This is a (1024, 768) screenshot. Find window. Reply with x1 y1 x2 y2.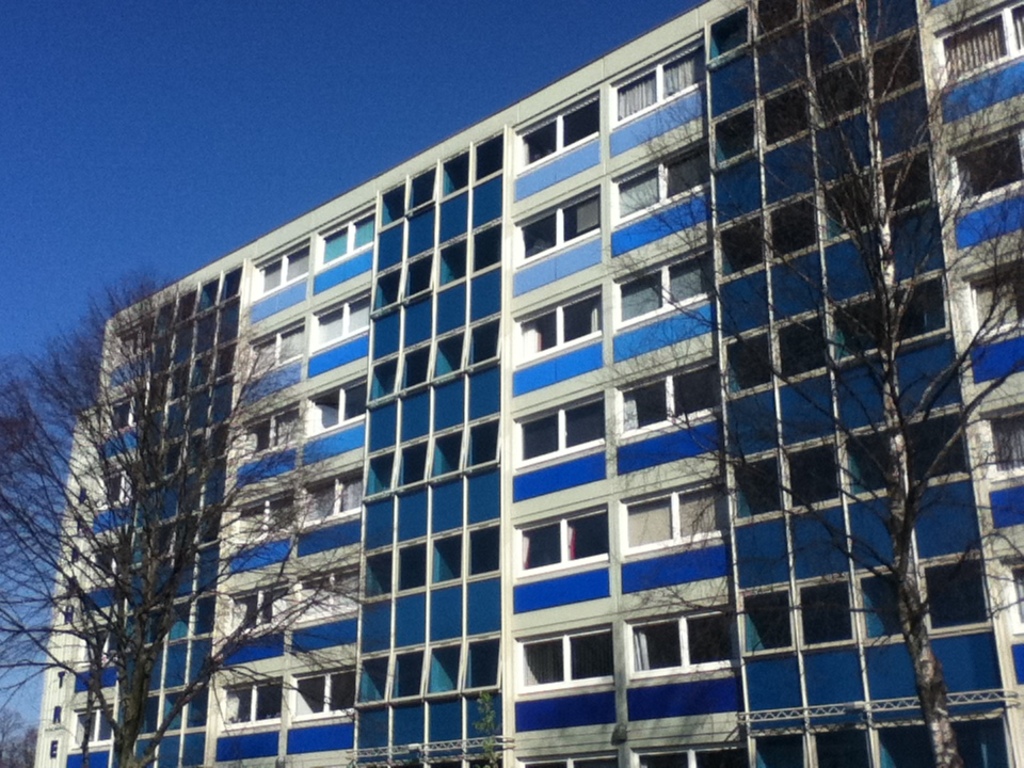
308 291 368 350.
